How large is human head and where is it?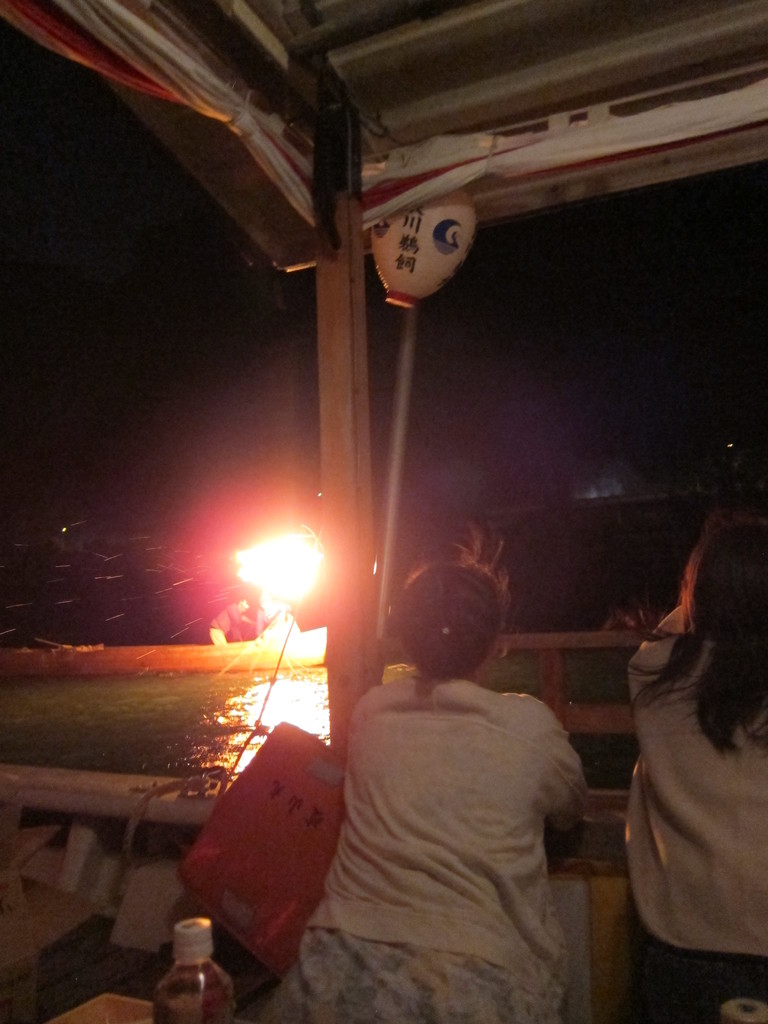
Bounding box: [667,506,767,637].
